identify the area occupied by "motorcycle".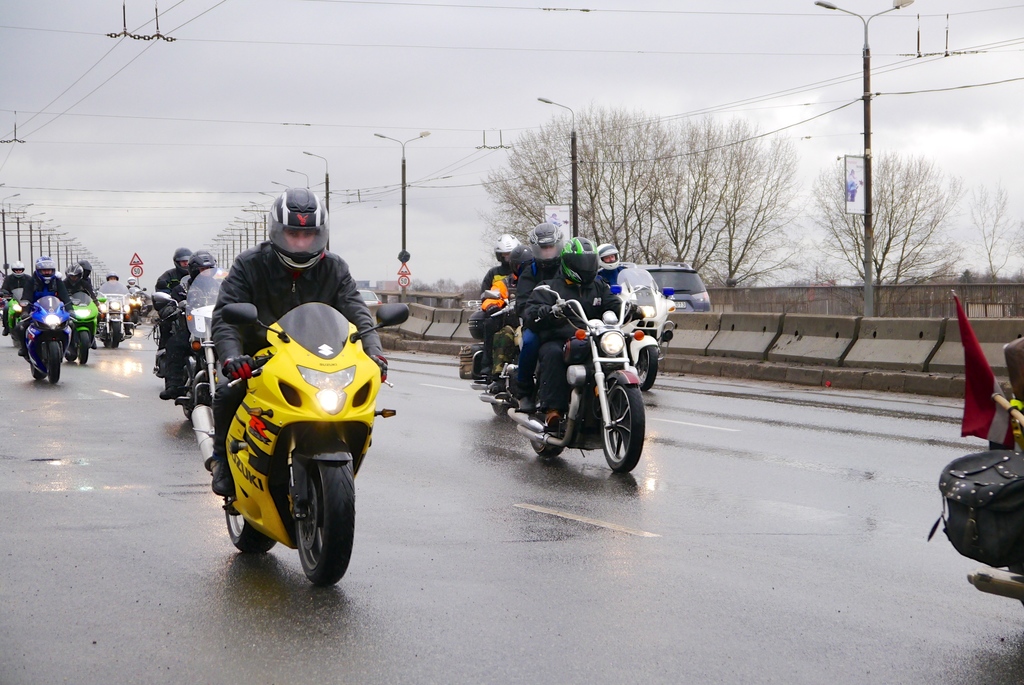
Area: bbox=[479, 280, 659, 479].
